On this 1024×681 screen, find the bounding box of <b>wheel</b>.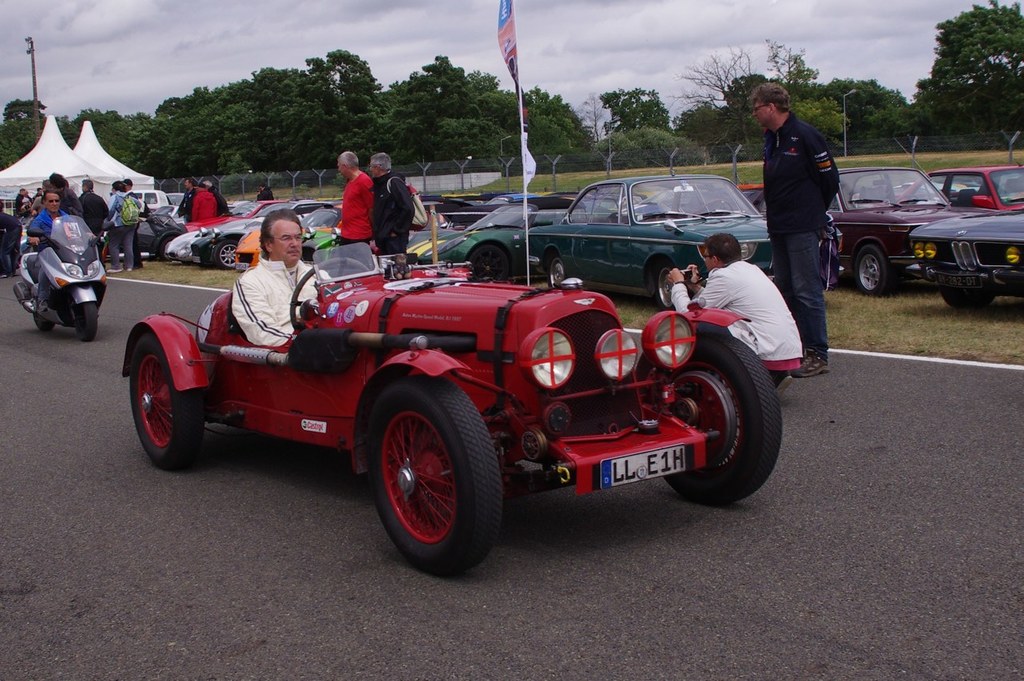
Bounding box: [130, 324, 212, 466].
